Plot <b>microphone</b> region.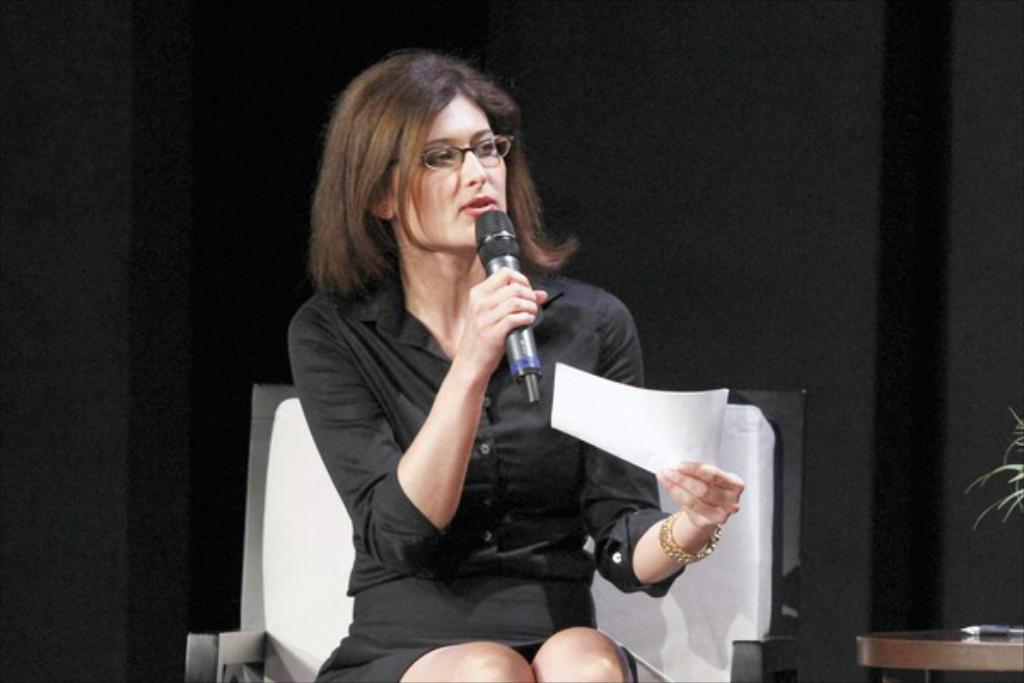
Plotted at box=[474, 203, 541, 382].
